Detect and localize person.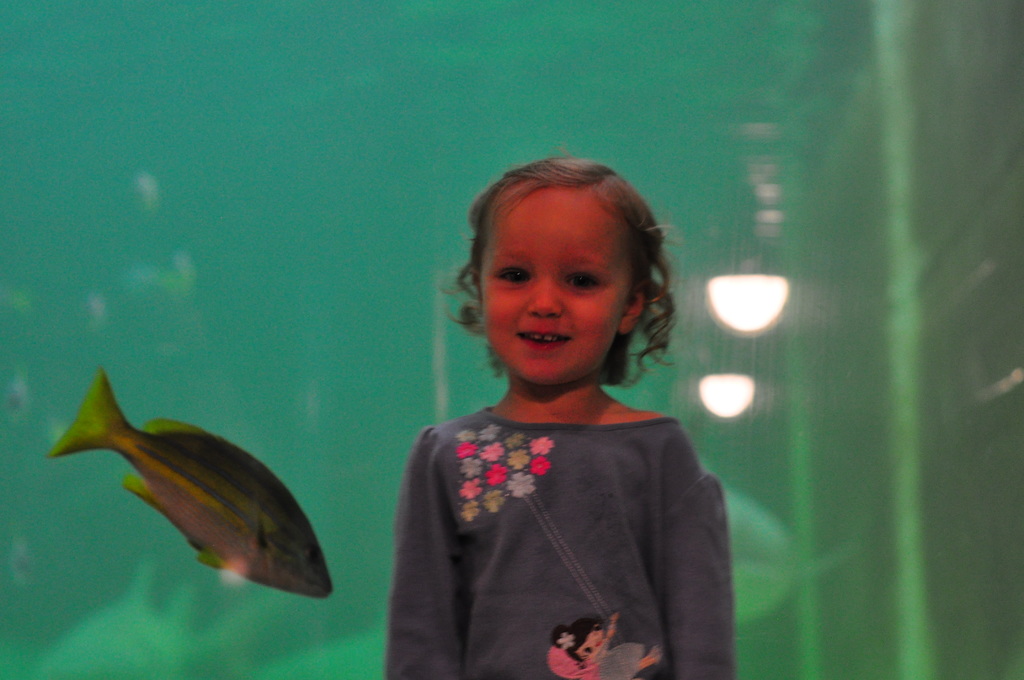
Localized at detection(380, 151, 739, 679).
